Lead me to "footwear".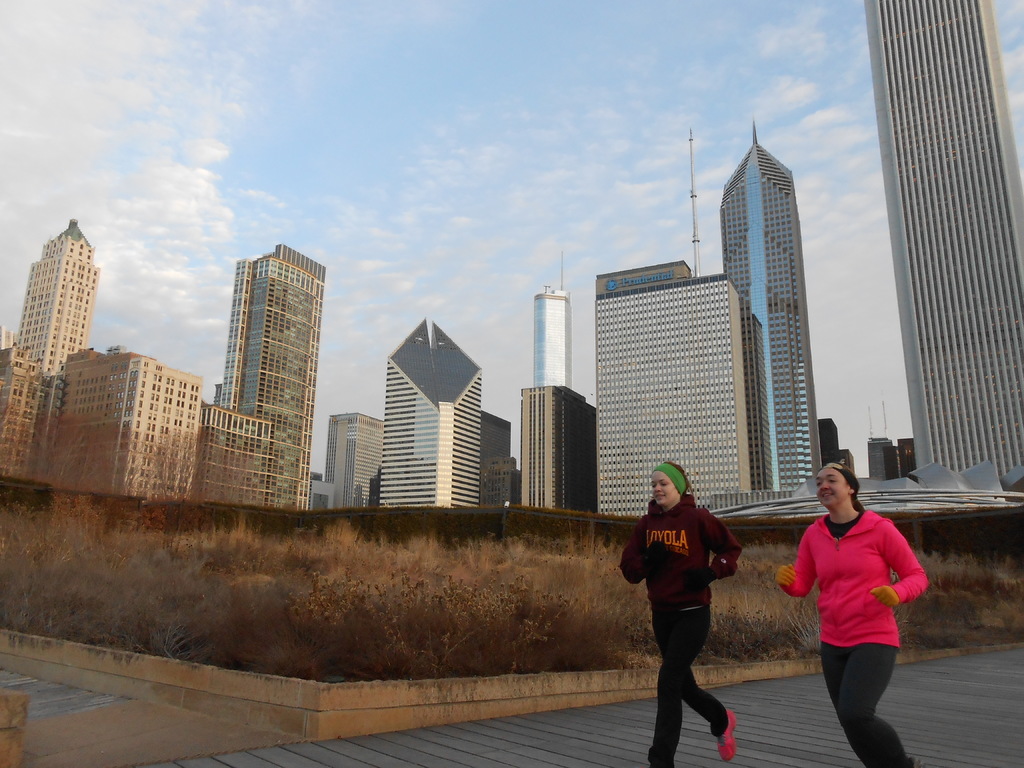
Lead to x1=717 y1=705 x2=737 y2=760.
